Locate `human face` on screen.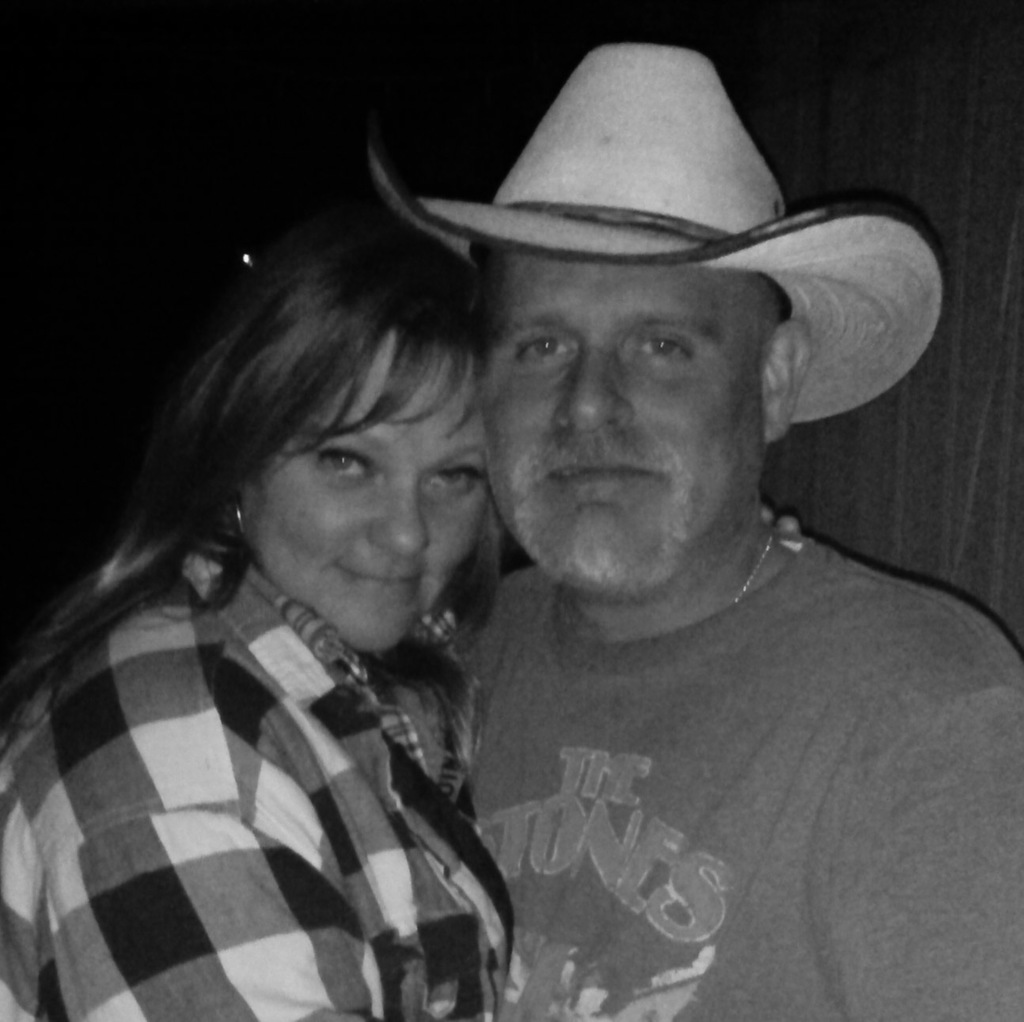
On screen at crop(248, 335, 494, 667).
